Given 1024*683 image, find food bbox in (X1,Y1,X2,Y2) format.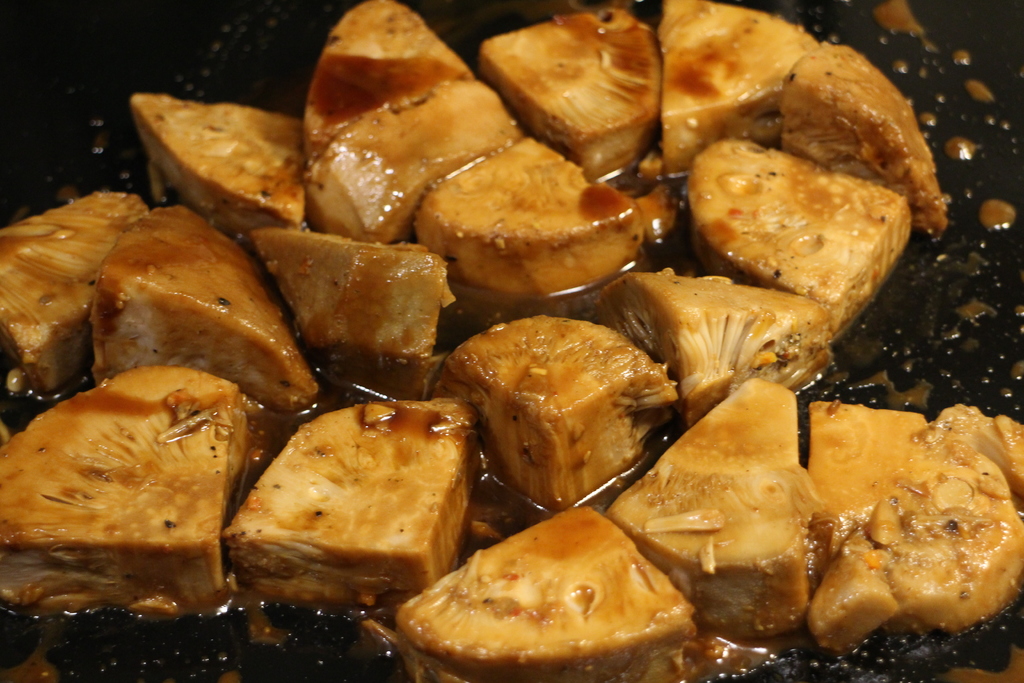
(131,92,309,242).
